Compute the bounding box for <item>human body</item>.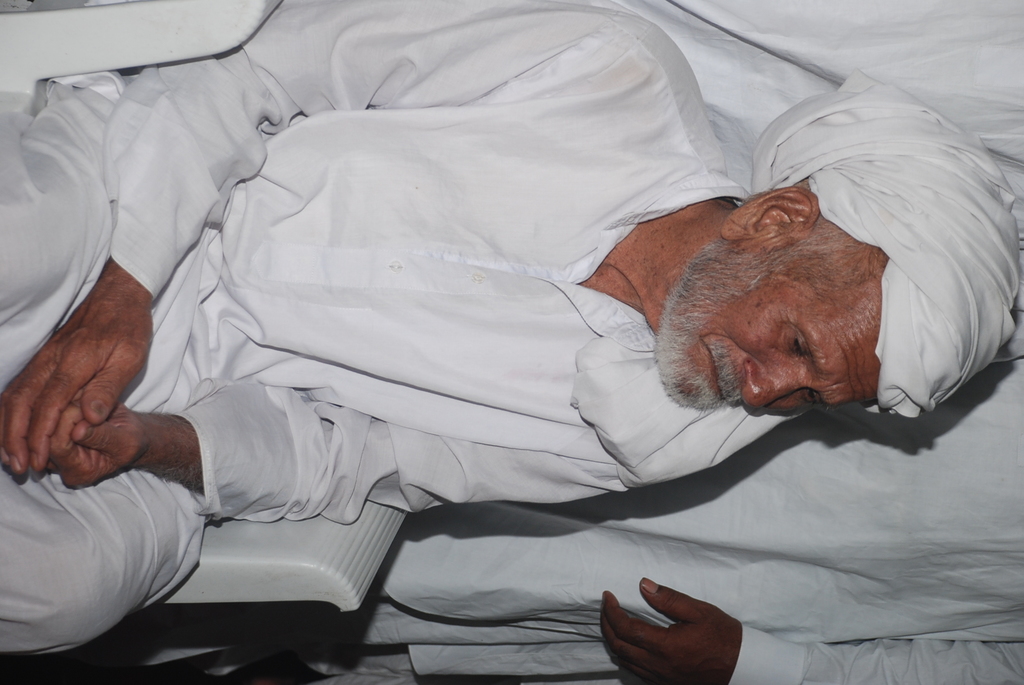
(17,4,907,684).
